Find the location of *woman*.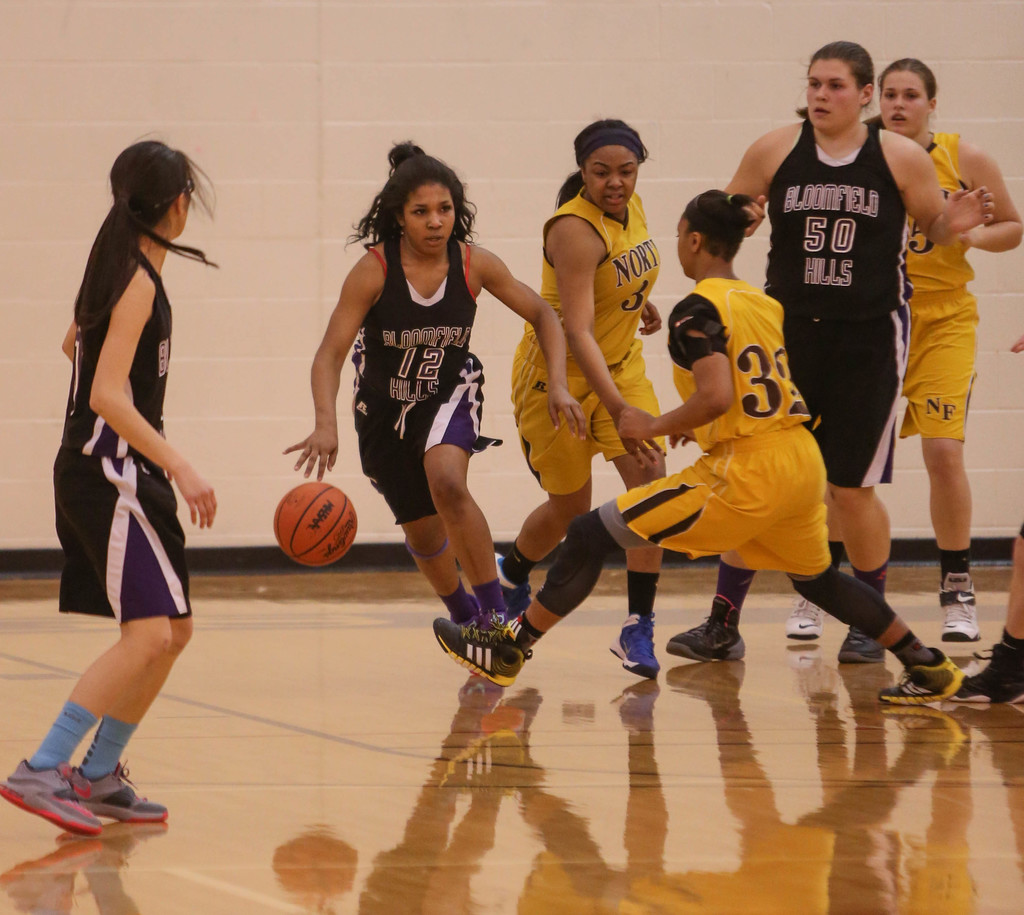
Location: BBox(0, 128, 220, 841).
